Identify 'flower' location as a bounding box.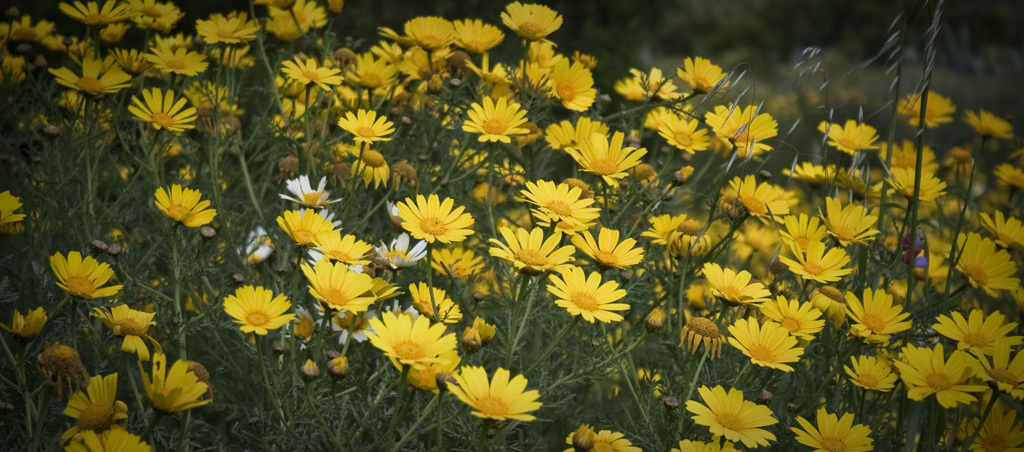
pyautogui.locateOnScreen(62, 370, 120, 438).
